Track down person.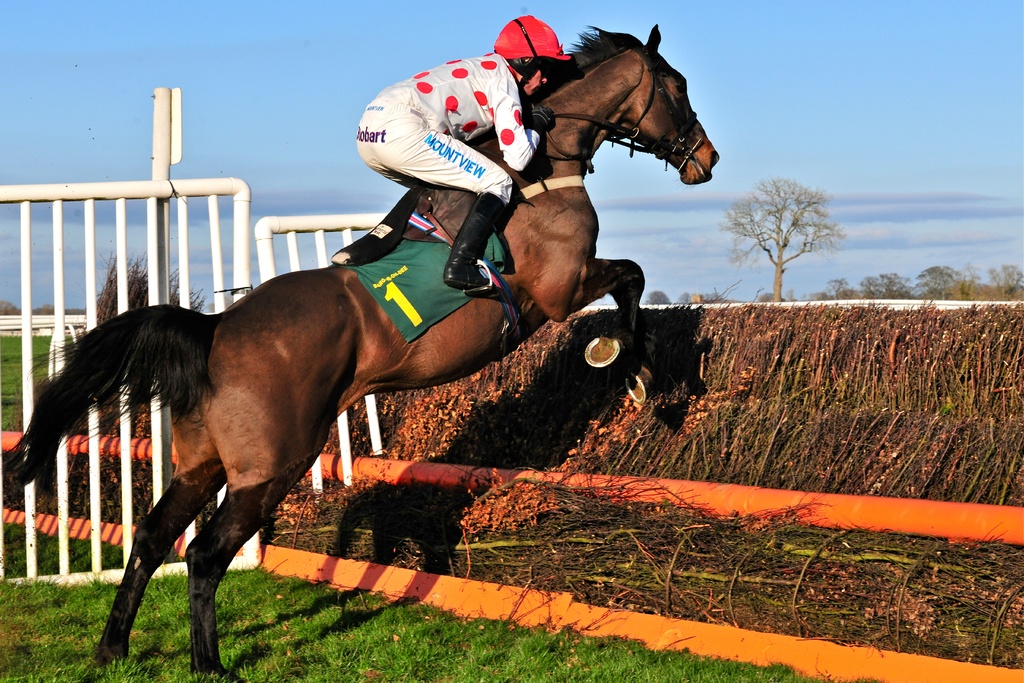
Tracked to locate(371, 13, 561, 267).
